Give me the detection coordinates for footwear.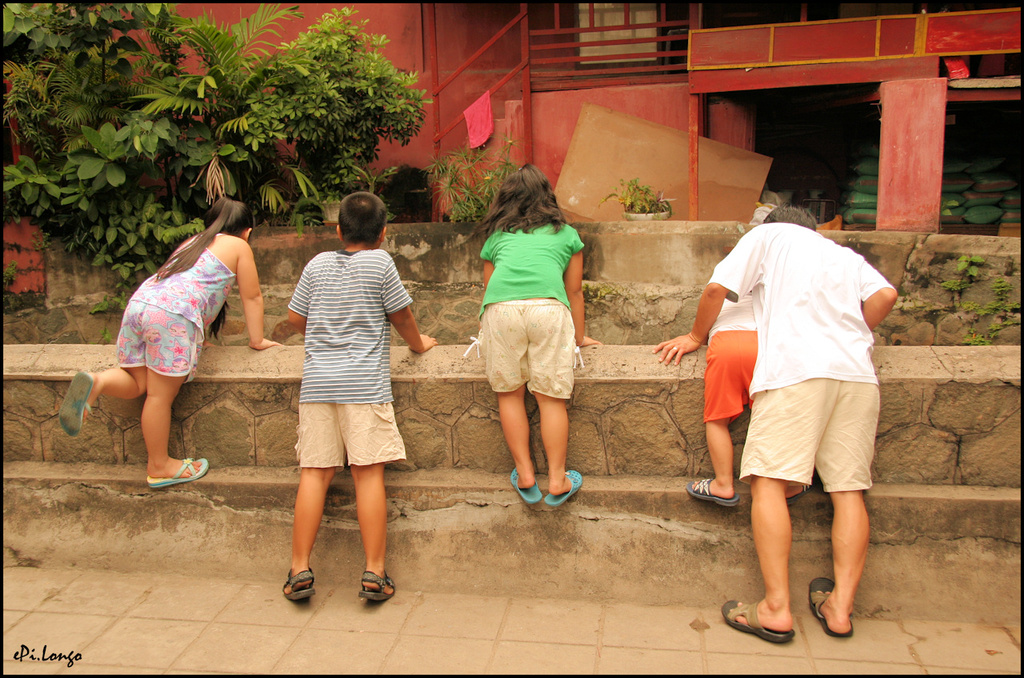
358 567 396 603.
